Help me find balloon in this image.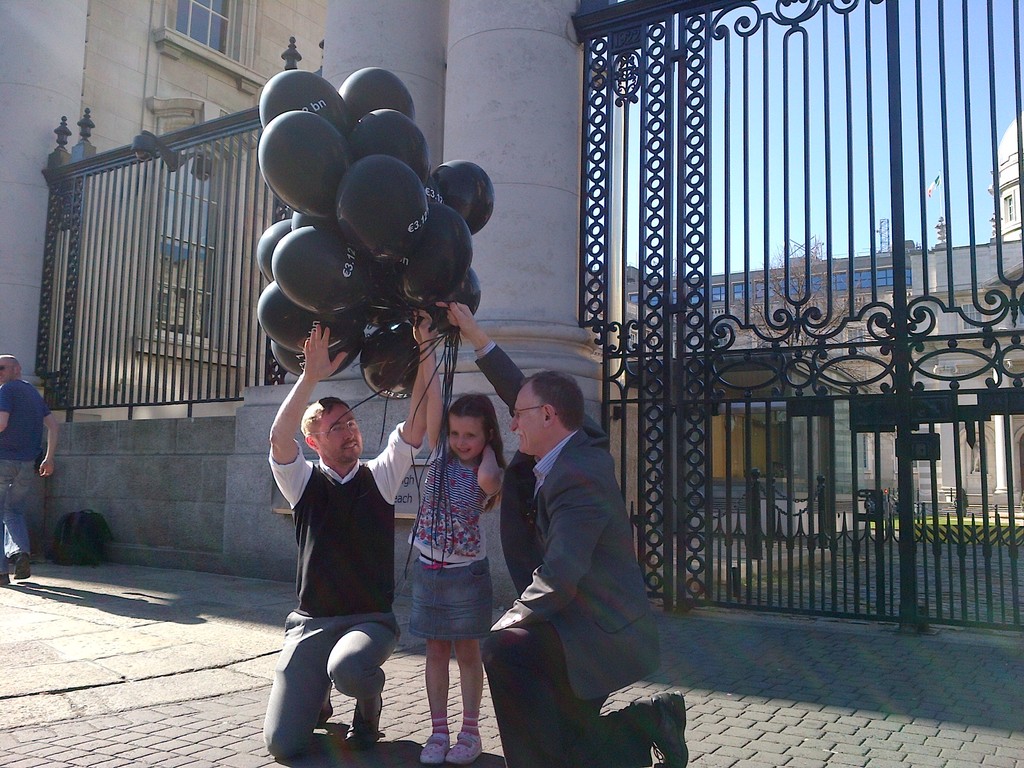
Found it: <bbox>335, 64, 415, 130</bbox>.
